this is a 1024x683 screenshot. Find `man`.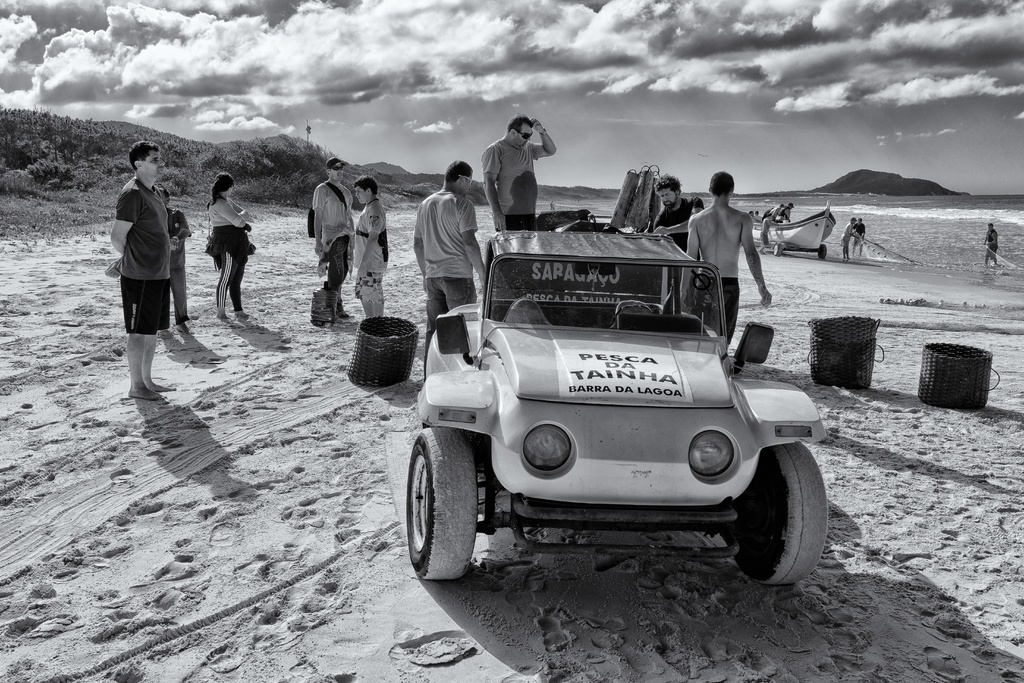
Bounding box: pyautogui.locateOnScreen(982, 222, 1000, 267).
